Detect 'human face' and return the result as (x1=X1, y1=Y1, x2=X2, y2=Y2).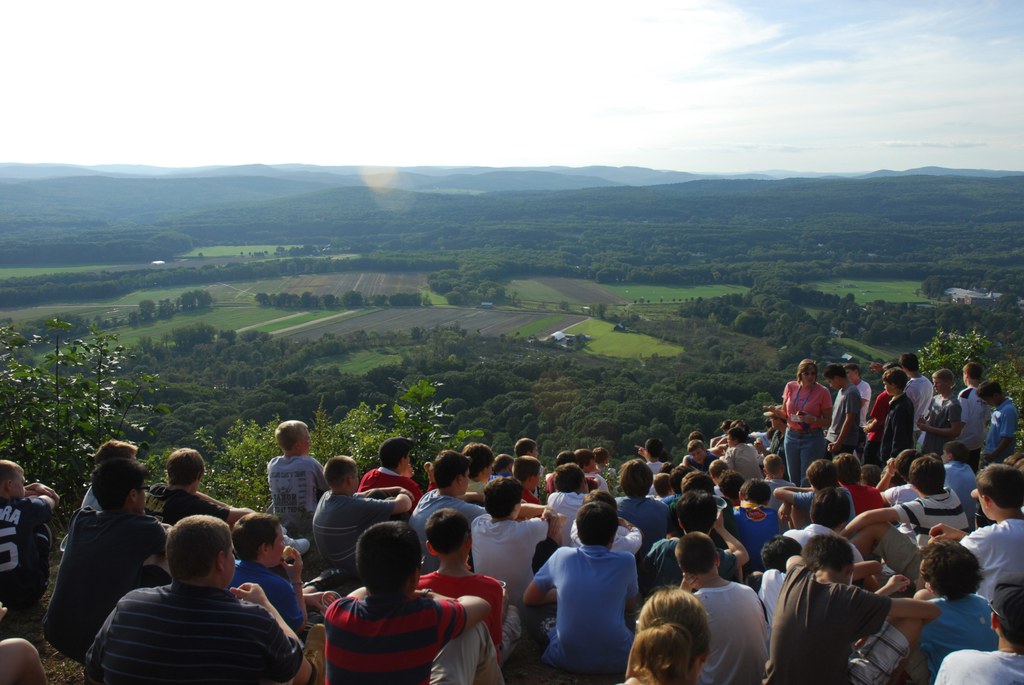
(x1=884, y1=380, x2=895, y2=394).
